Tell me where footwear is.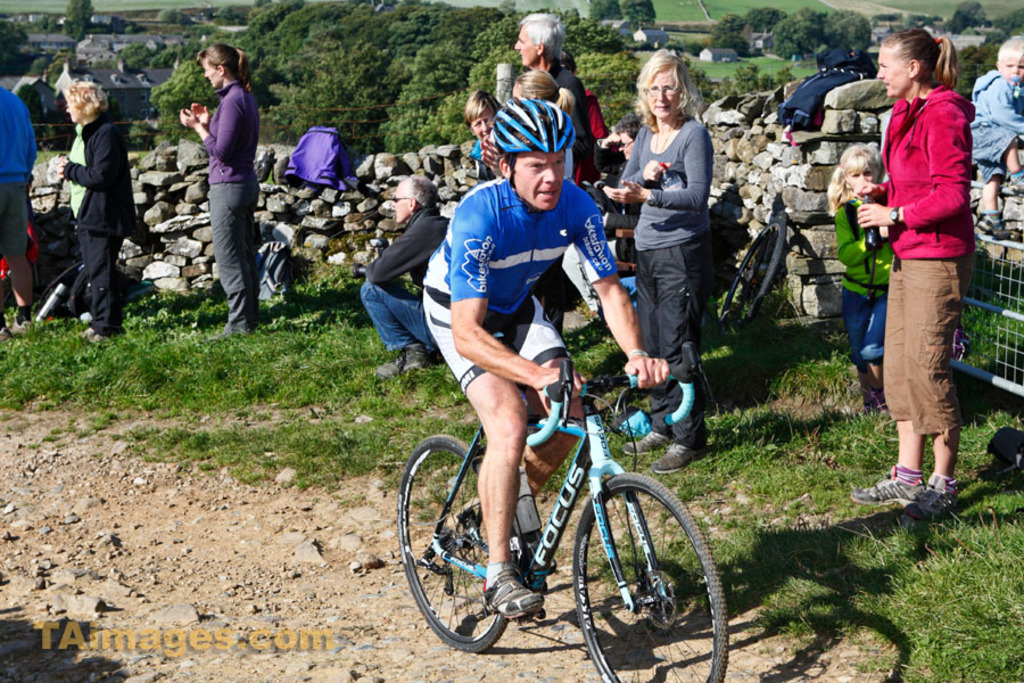
footwear is at pyautogui.locateOnScreen(976, 207, 1009, 236).
